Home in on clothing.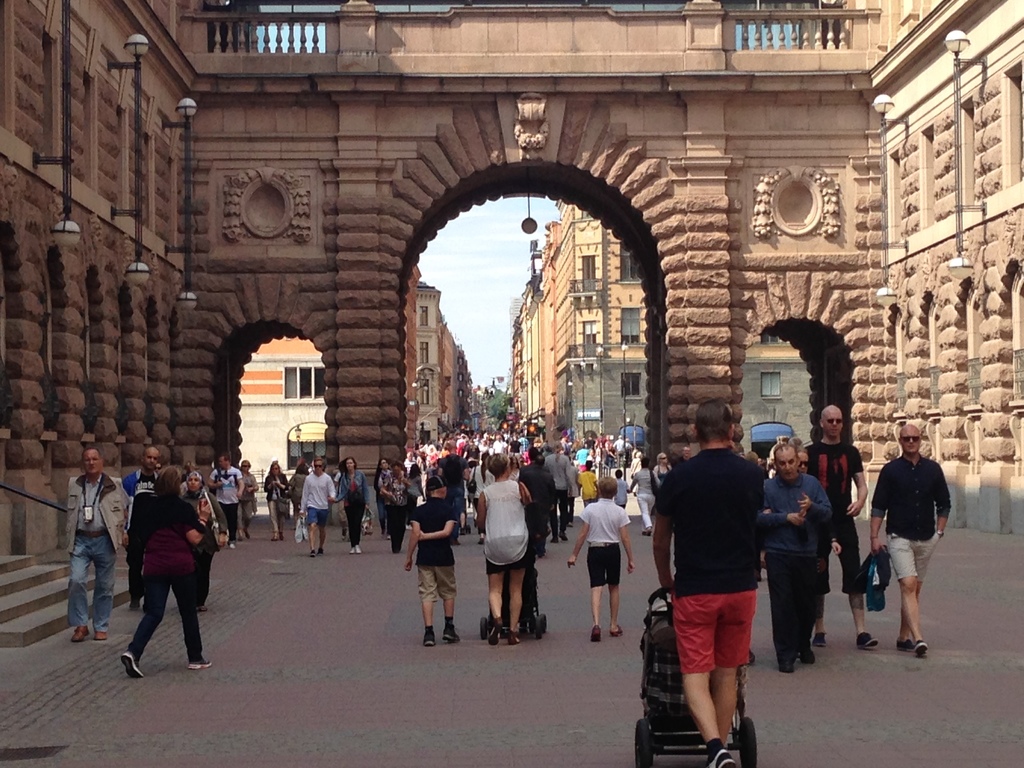
Homed in at BBox(263, 471, 289, 533).
